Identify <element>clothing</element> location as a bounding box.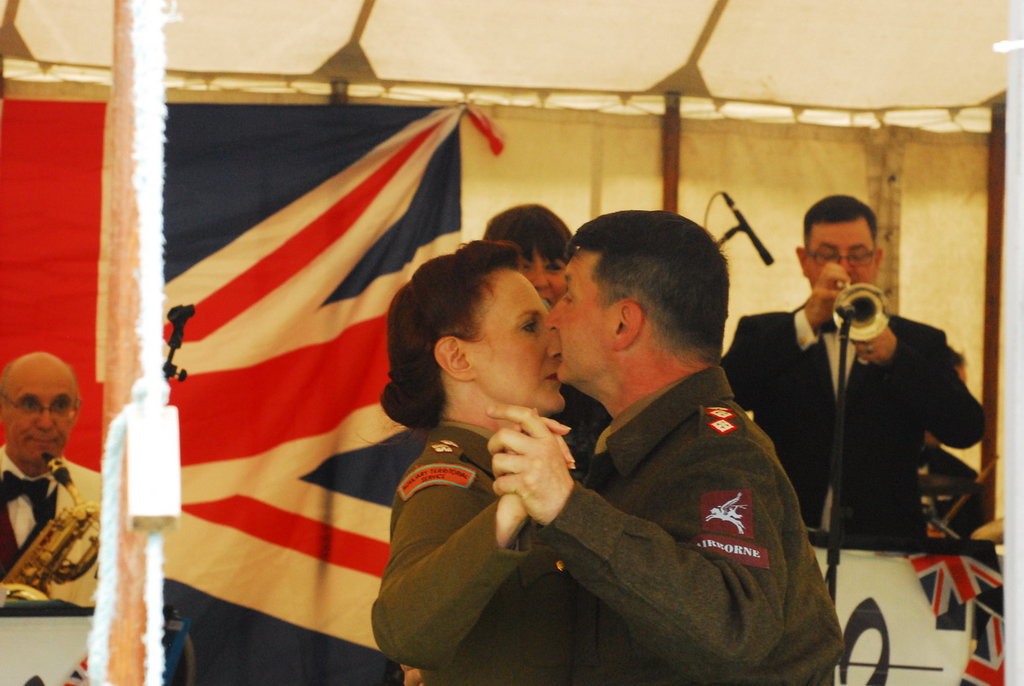
l=532, t=345, r=850, b=685.
